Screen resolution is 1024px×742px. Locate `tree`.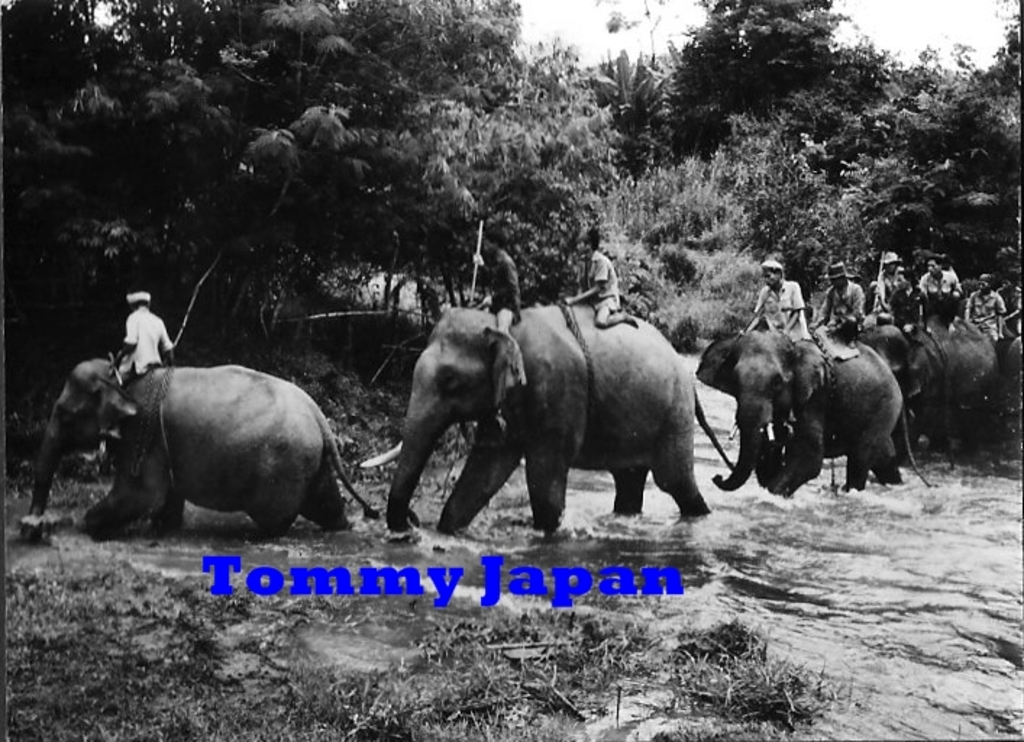
589:46:714:177.
